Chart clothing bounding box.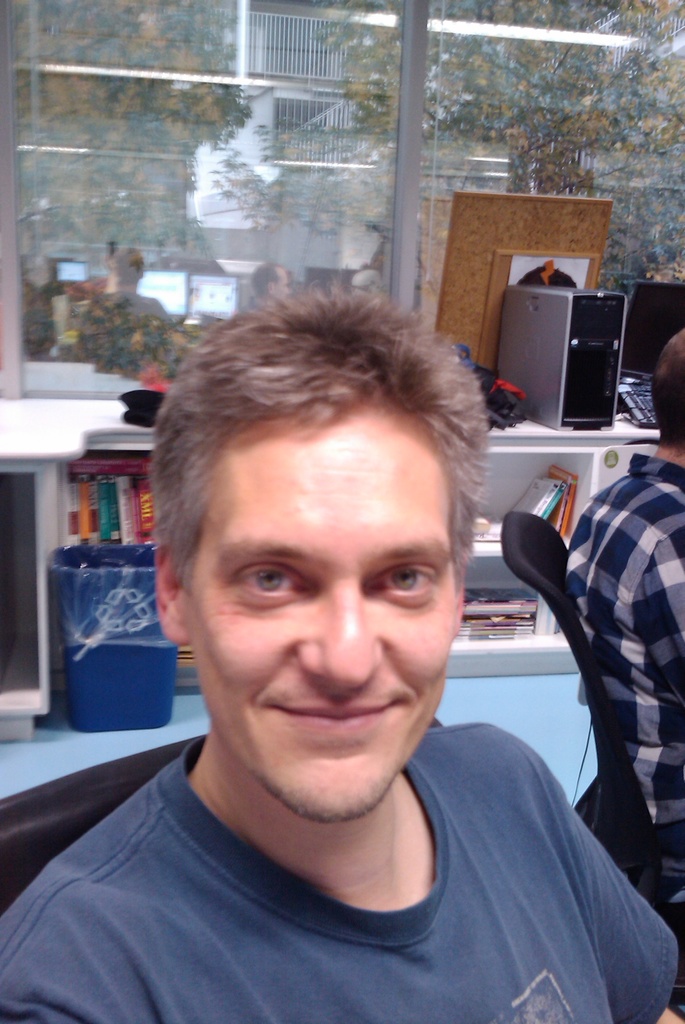
Charted: [0, 726, 684, 1013].
